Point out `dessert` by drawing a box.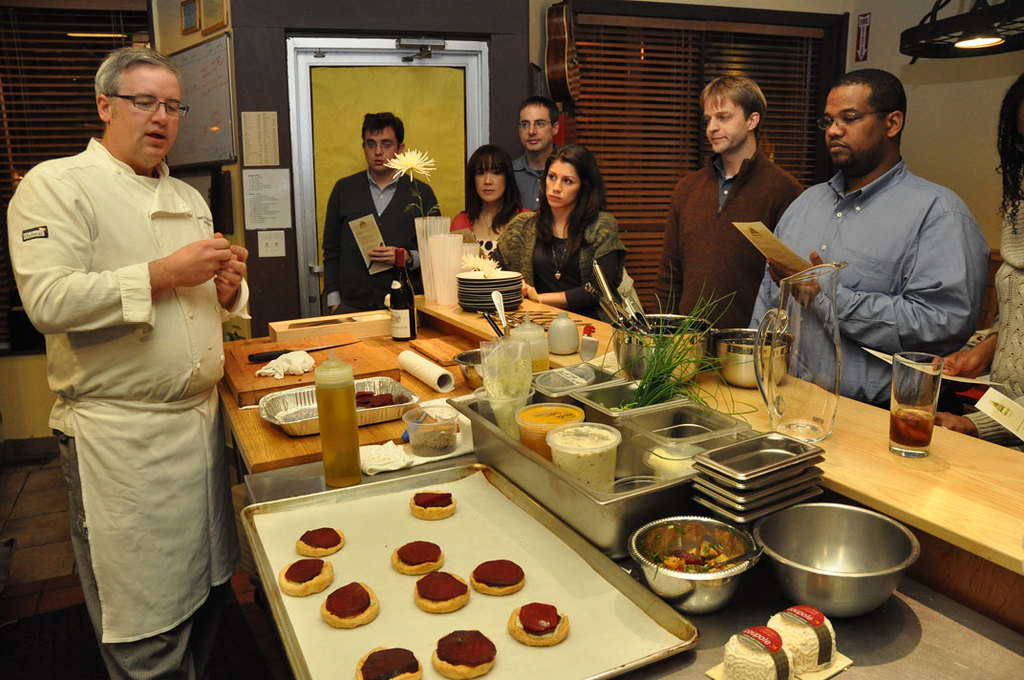
x1=297 y1=526 x2=337 y2=558.
